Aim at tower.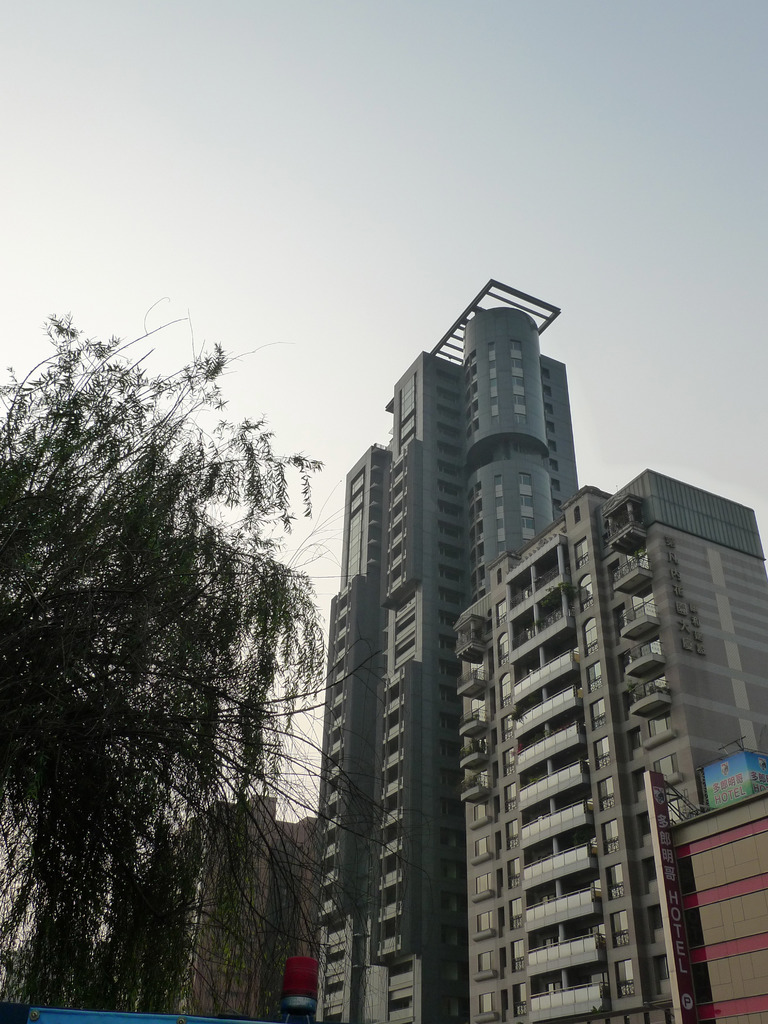
Aimed at 426 288 586 1023.
